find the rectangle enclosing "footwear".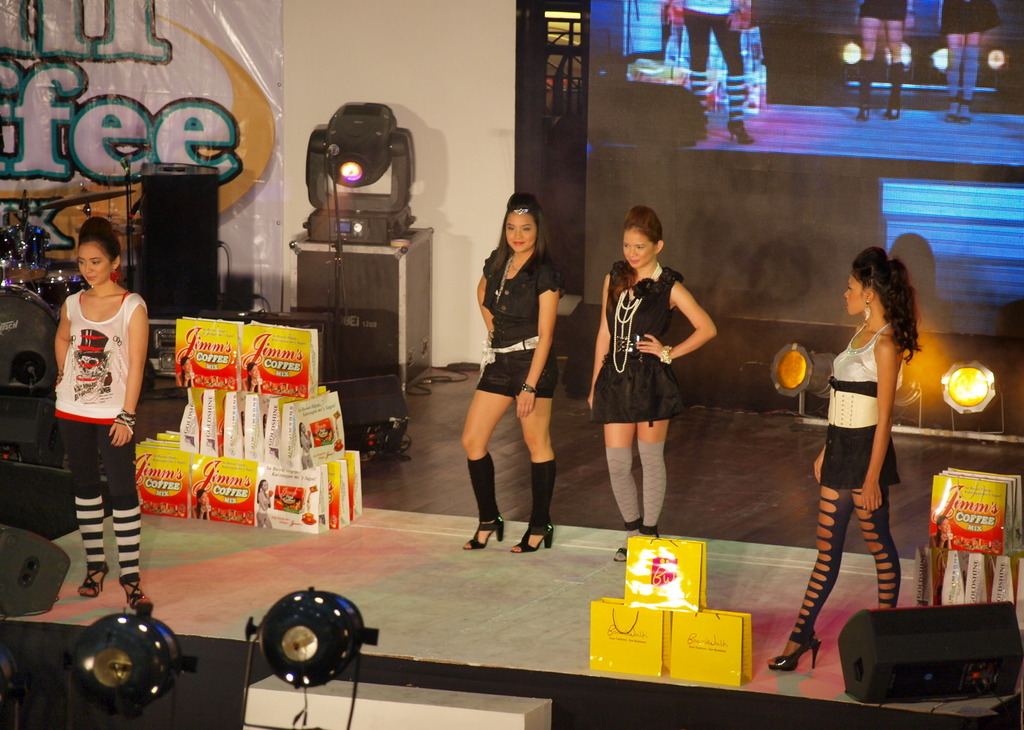
pyautogui.locateOnScreen(75, 564, 109, 599).
